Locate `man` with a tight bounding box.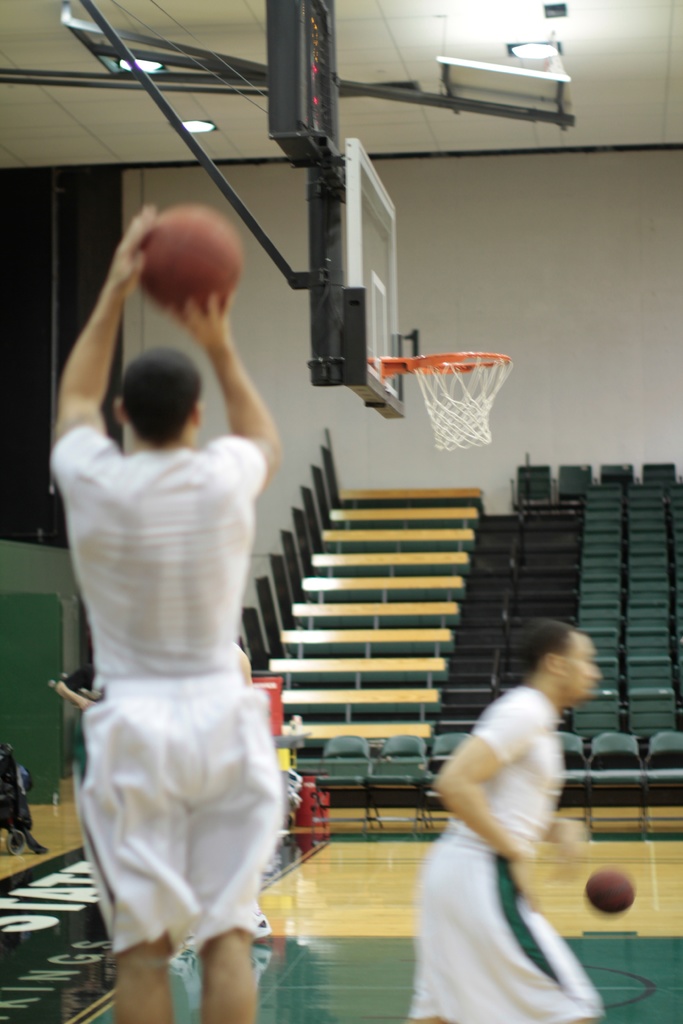
region(51, 204, 274, 1023).
